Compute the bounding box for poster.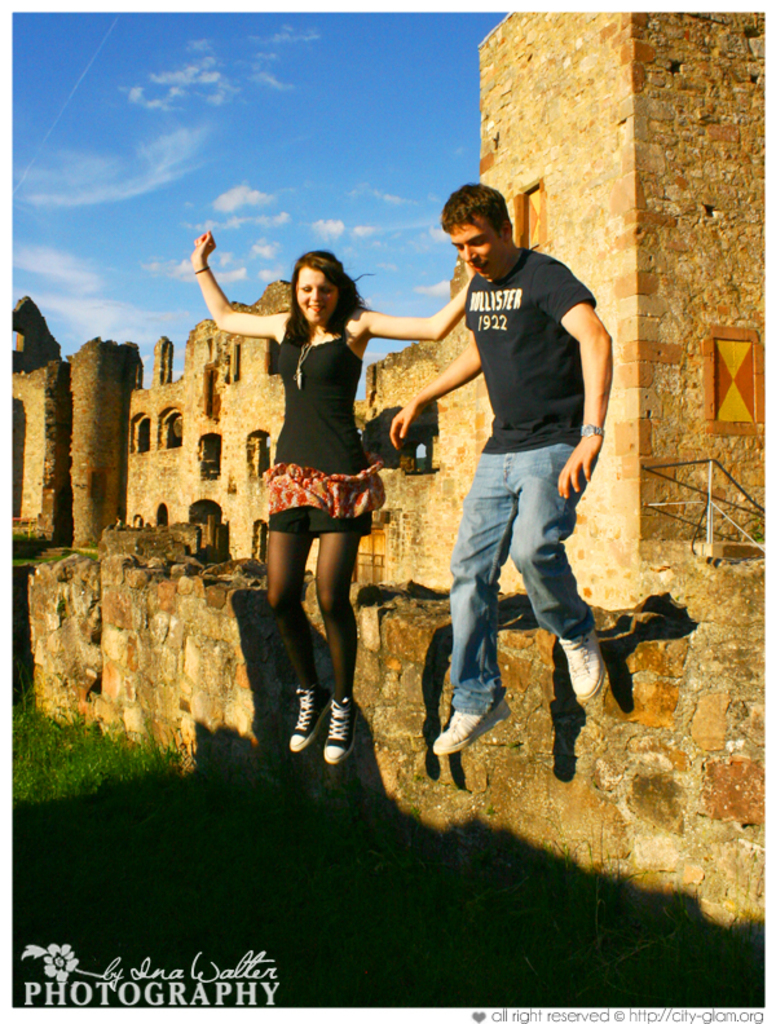
bbox=(0, 12, 770, 1016).
